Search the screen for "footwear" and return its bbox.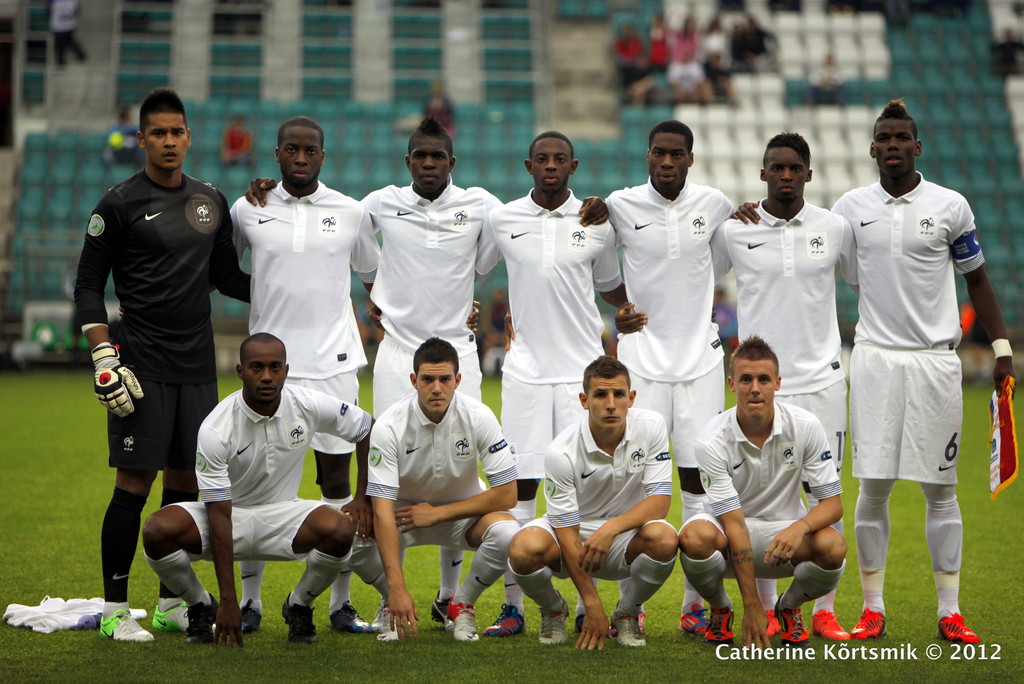
Found: detection(486, 601, 534, 637).
